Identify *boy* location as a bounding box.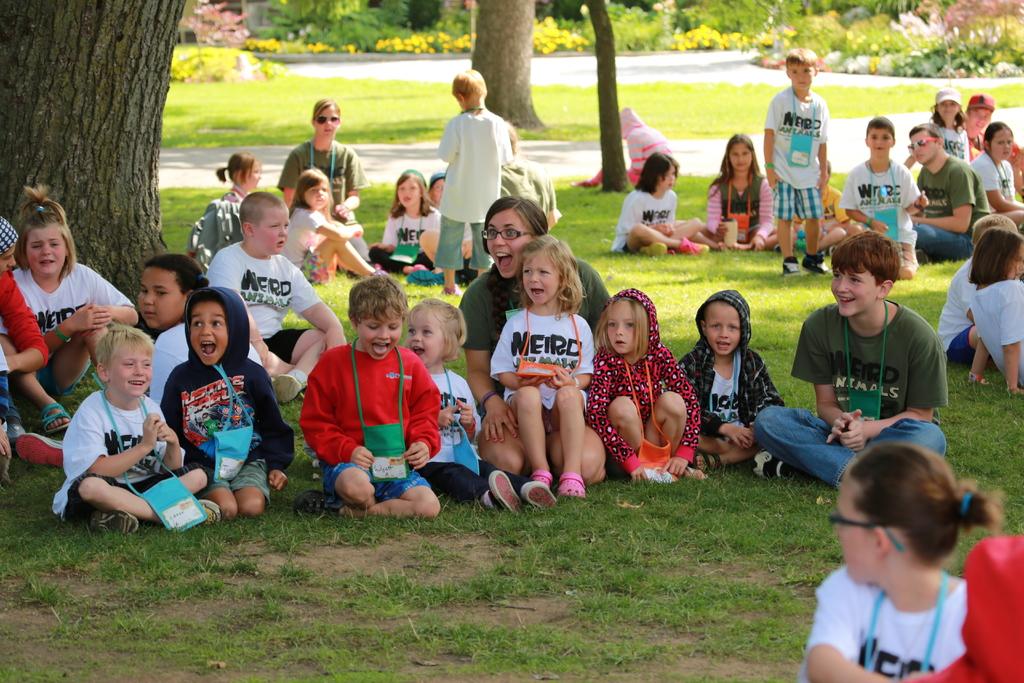
(933,213,1016,367).
